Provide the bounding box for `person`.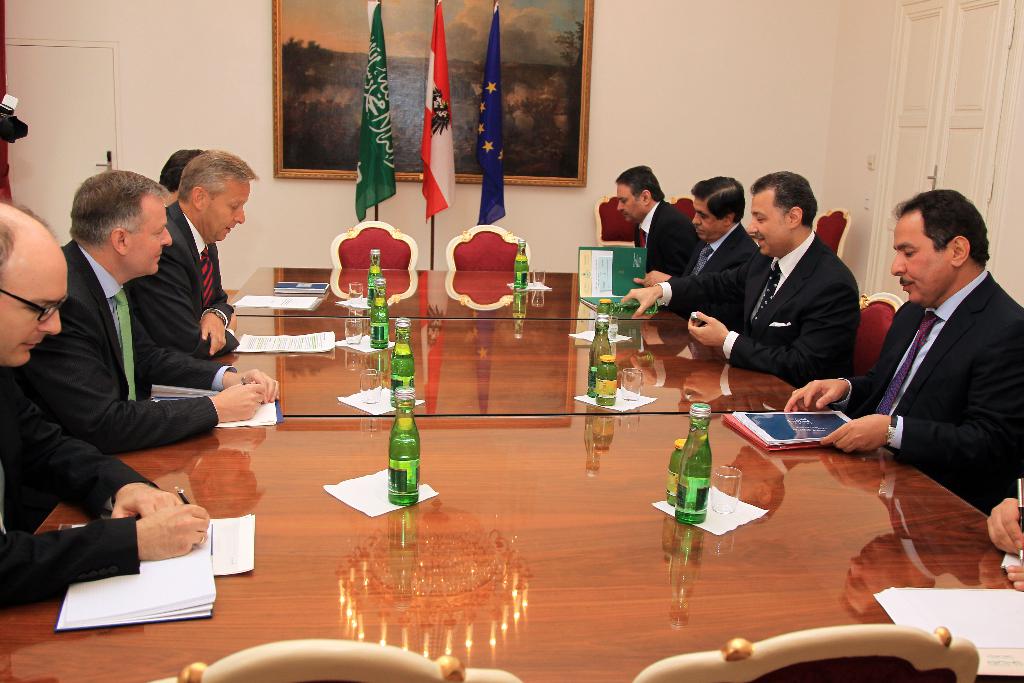
x1=159 y1=144 x2=204 y2=201.
